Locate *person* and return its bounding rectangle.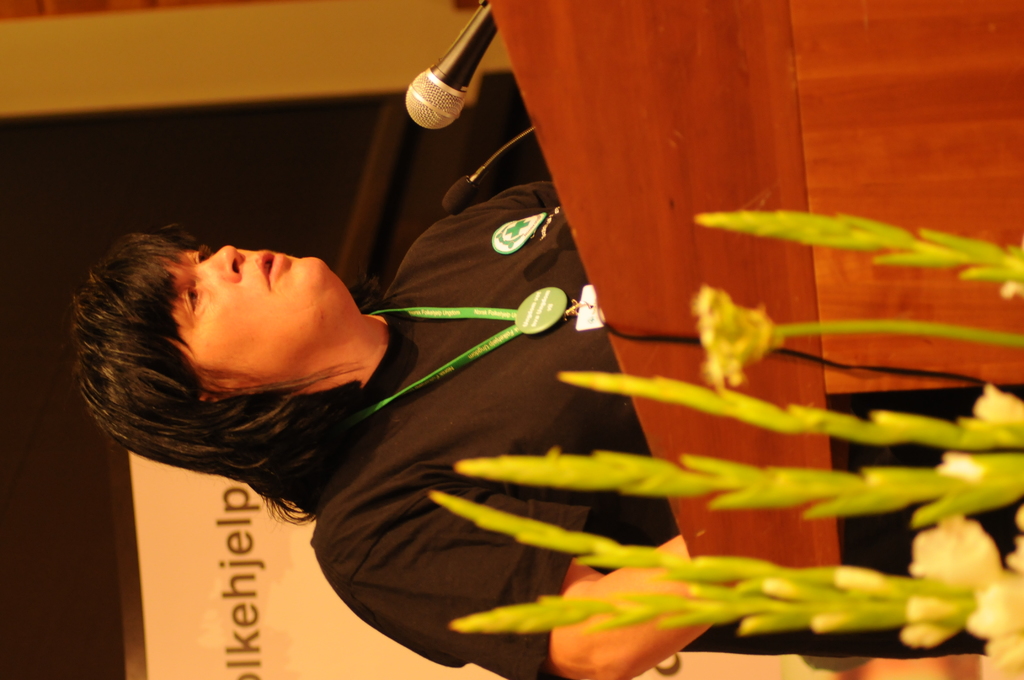
[x1=74, y1=177, x2=1023, y2=679].
